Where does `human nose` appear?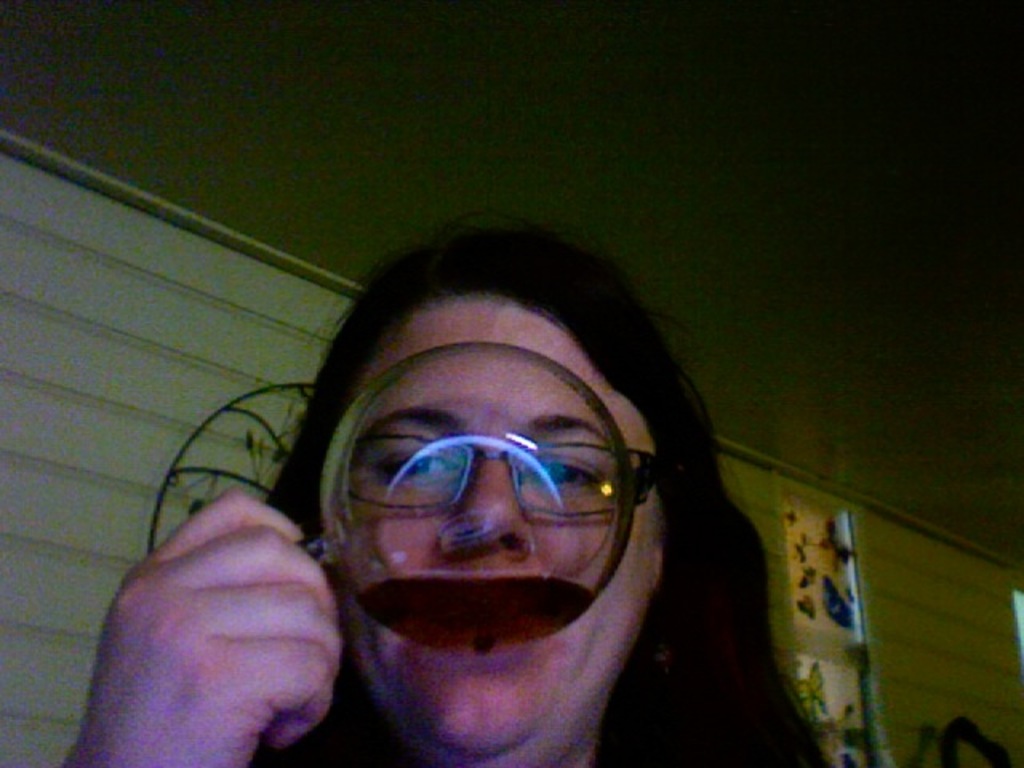
Appears at locate(434, 450, 539, 555).
